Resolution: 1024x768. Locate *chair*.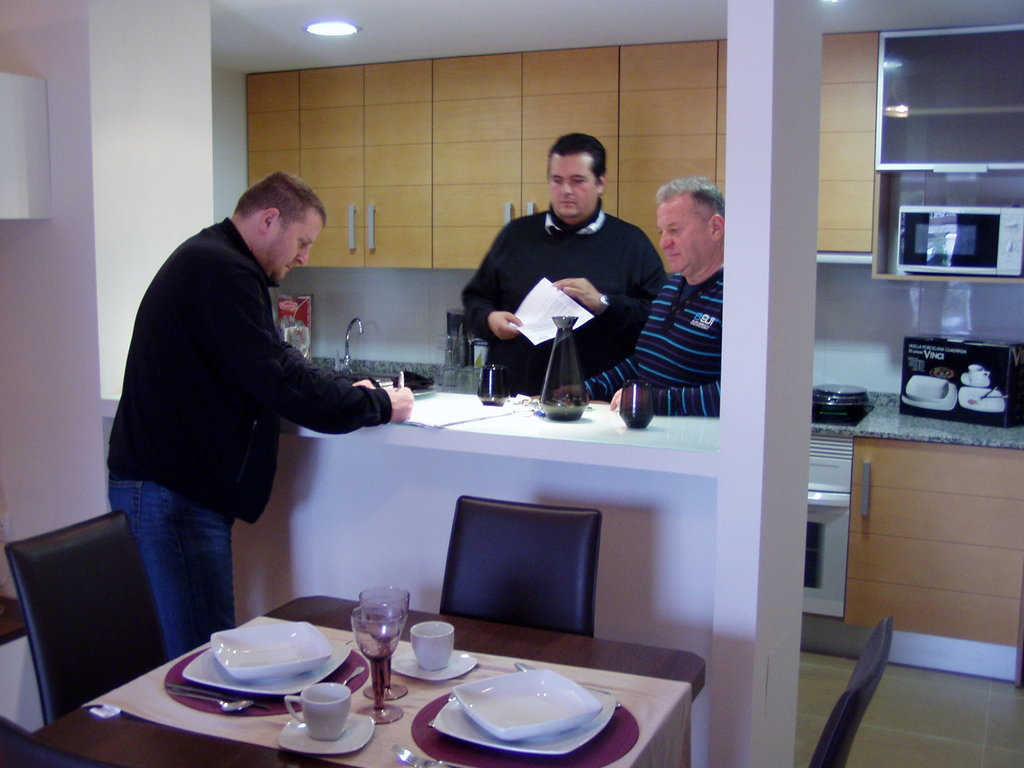
433:485:609:633.
